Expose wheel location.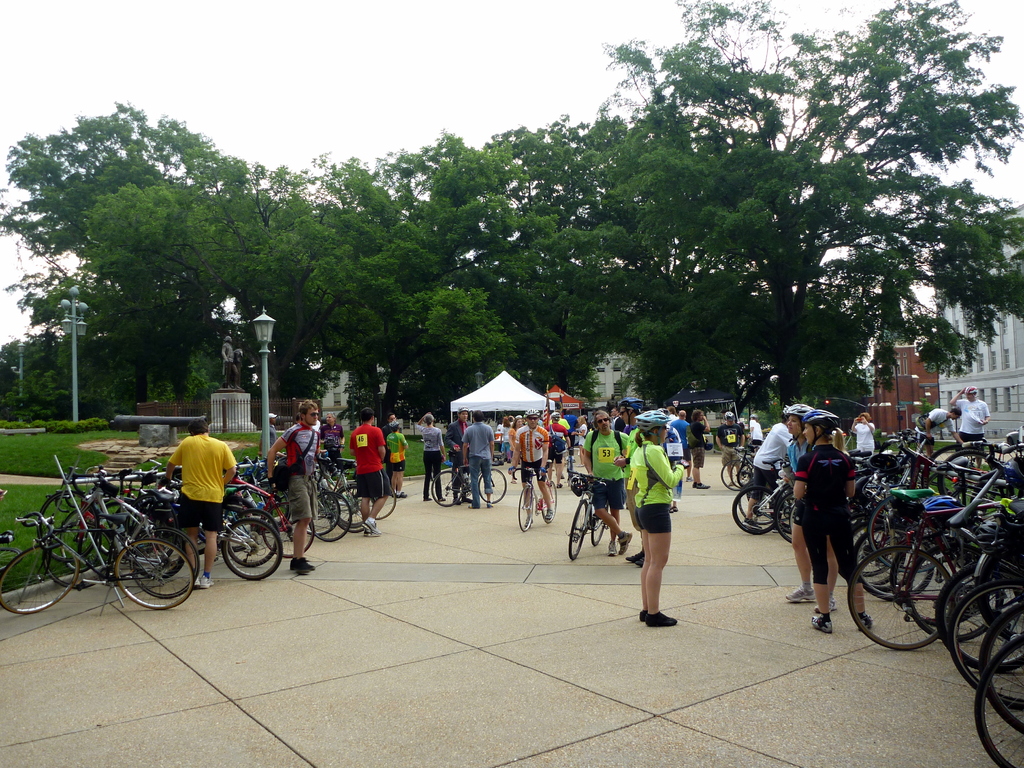
Exposed at crop(595, 502, 607, 545).
